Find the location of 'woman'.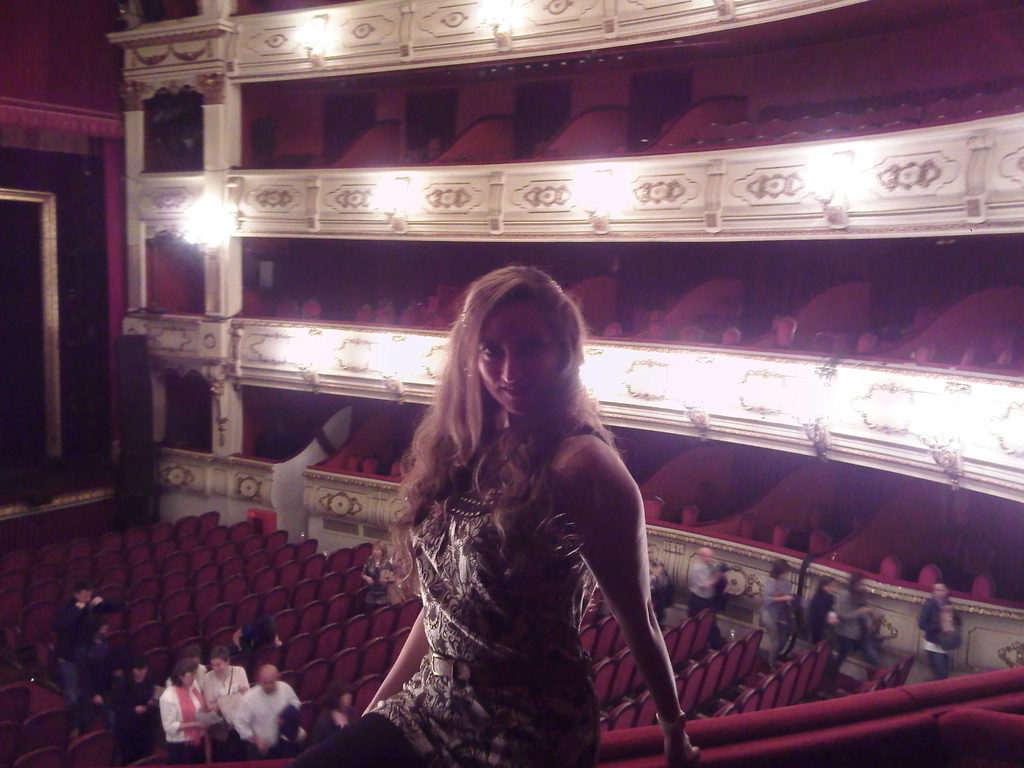
Location: 920,580,960,681.
